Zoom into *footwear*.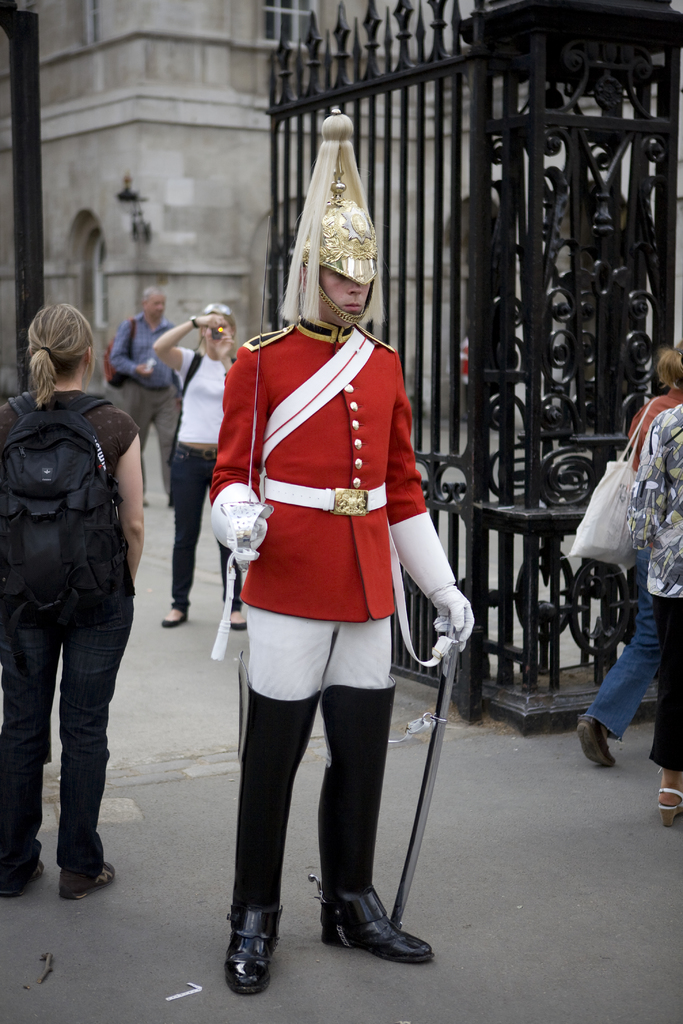
Zoom target: [left=162, top=602, right=185, bottom=630].
